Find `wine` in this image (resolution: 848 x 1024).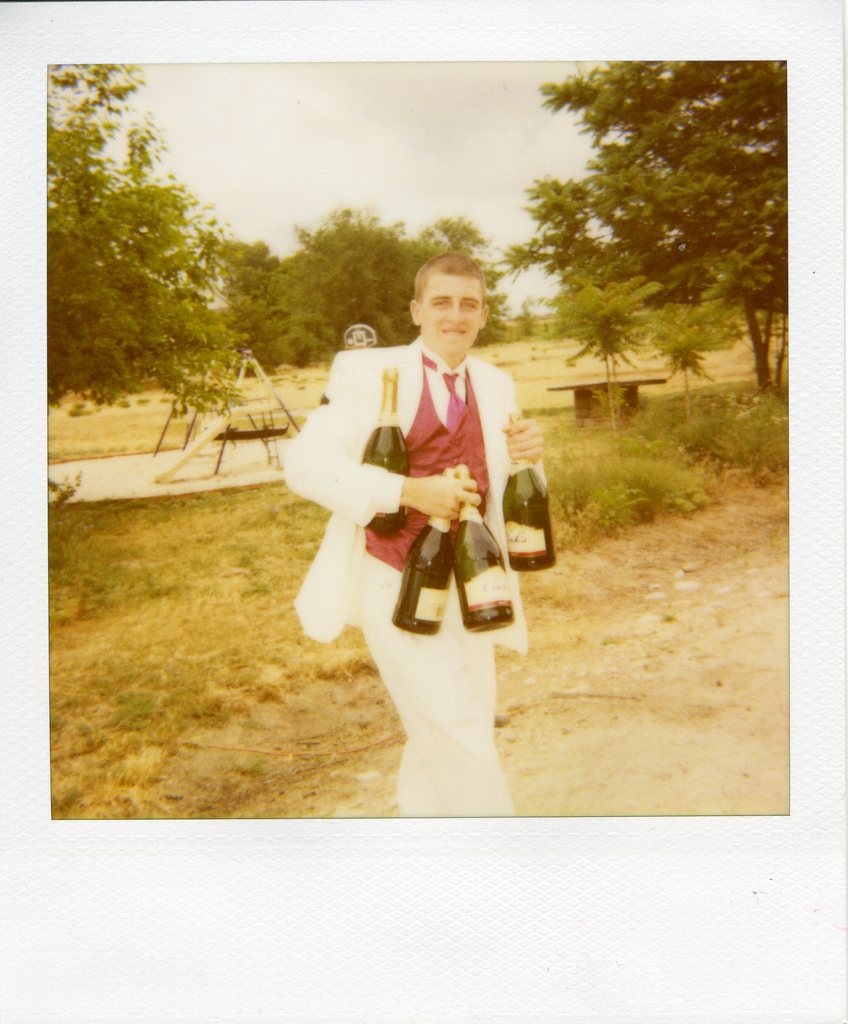
select_region(388, 466, 456, 633).
